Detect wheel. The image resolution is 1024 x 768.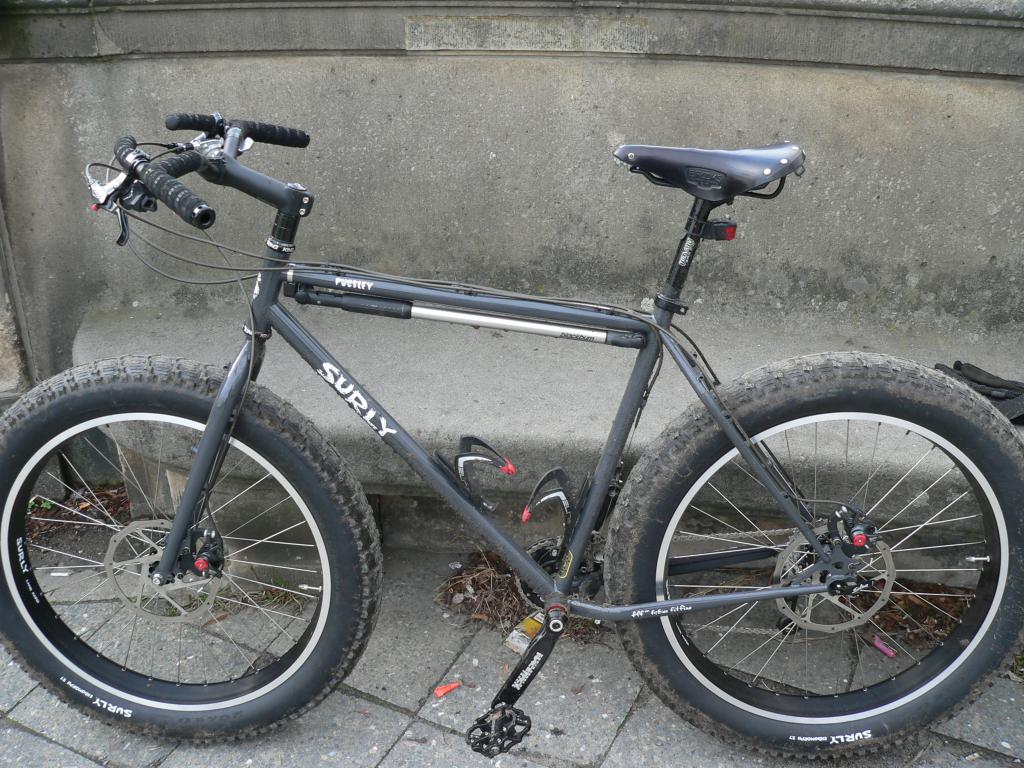
[x1=633, y1=409, x2=1000, y2=730].
